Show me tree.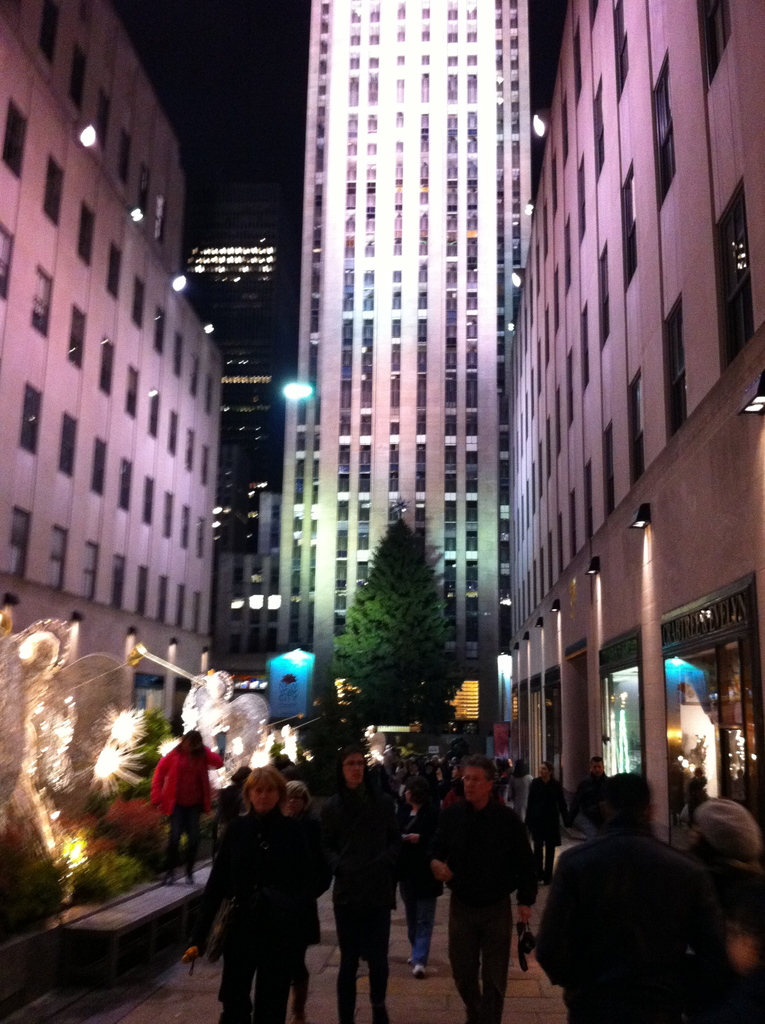
tree is here: [321, 493, 479, 751].
